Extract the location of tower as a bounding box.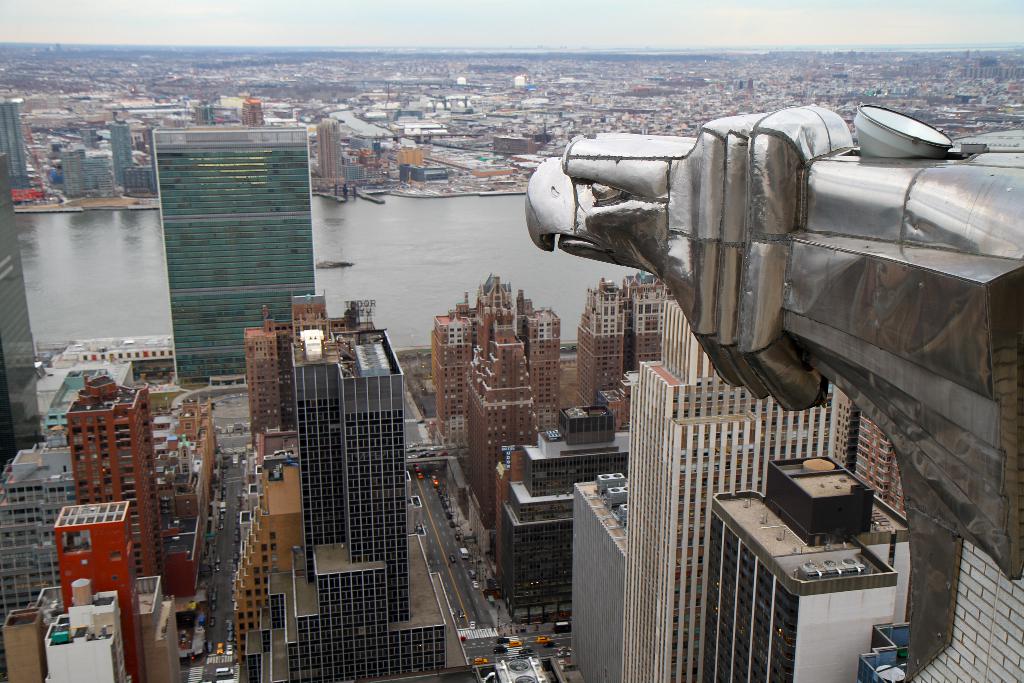
locate(40, 587, 132, 682).
